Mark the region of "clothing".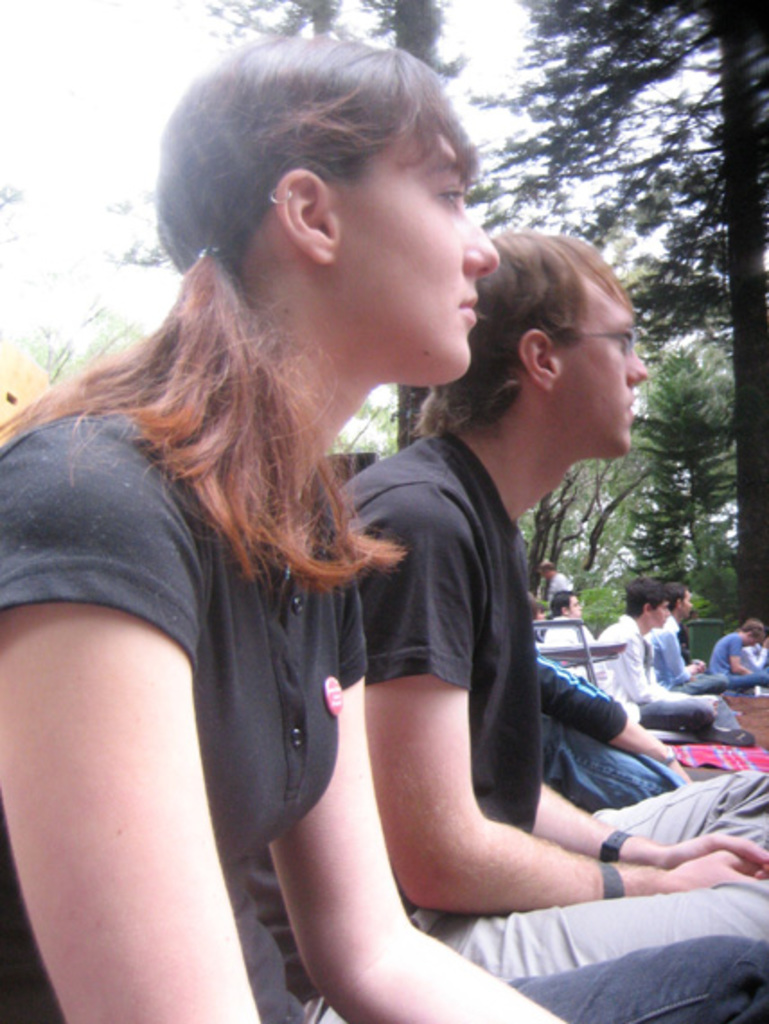
Region: (x1=336, y1=420, x2=767, y2=1020).
